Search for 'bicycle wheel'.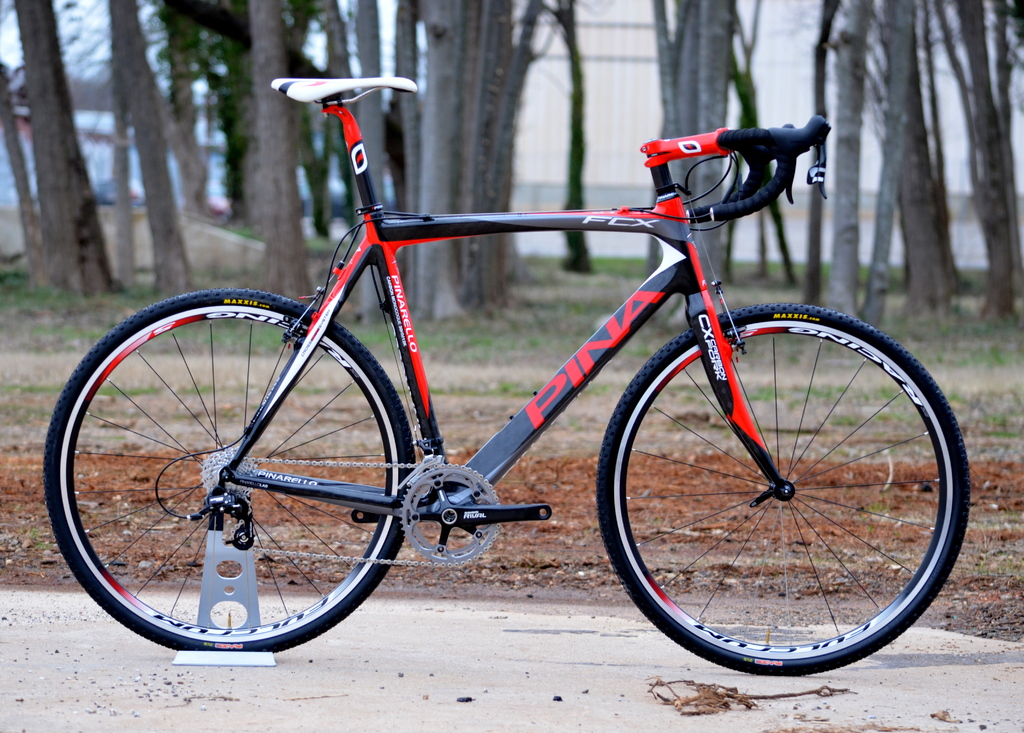
Found at BBox(597, 299, 975, 679).
